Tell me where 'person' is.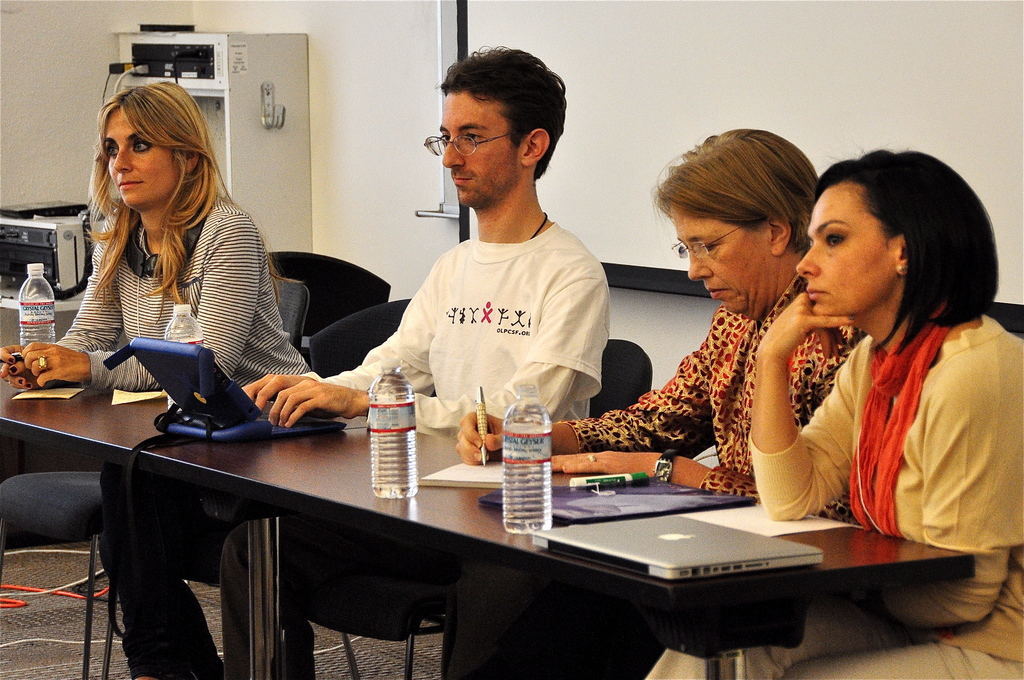
'person' is at x1=455, y1=127, x2=865, y2=524.
